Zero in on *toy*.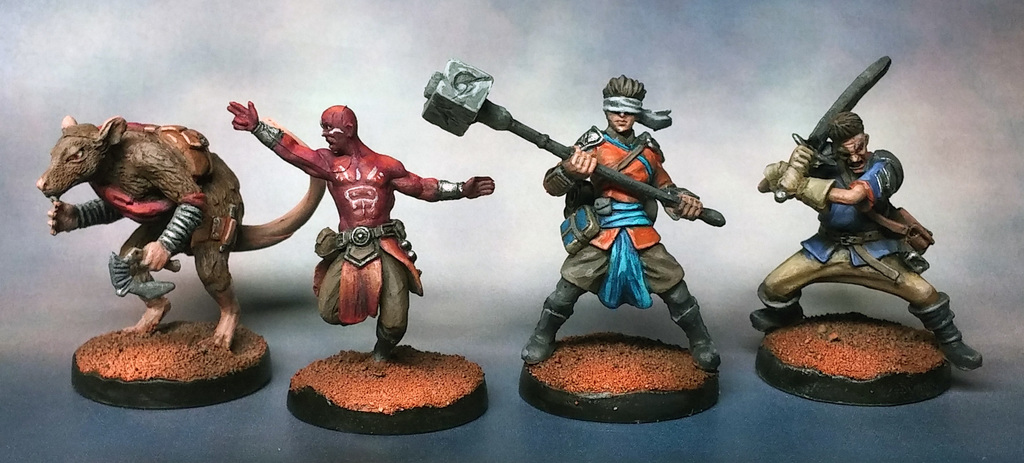
Zeroed in: box(227, 99, 493, 435).
